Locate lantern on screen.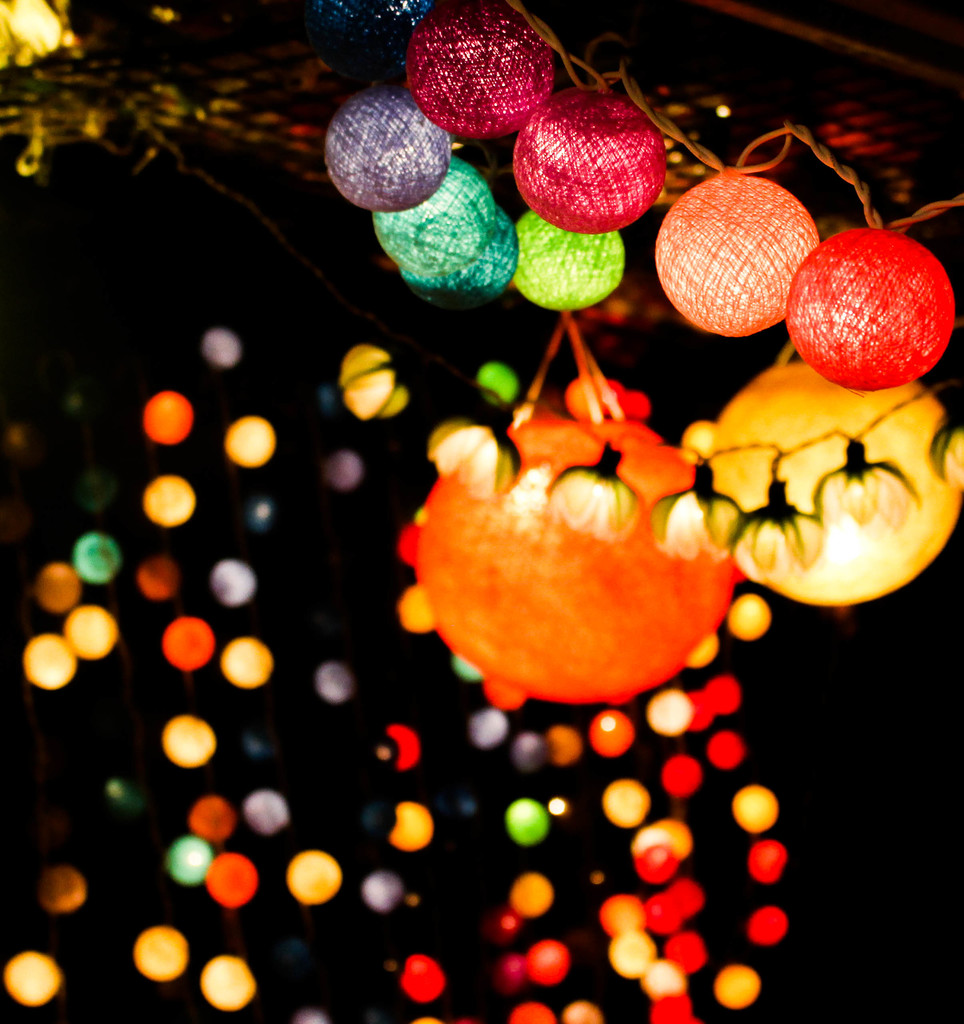
On screen at box(191, 798, 234, 842).
